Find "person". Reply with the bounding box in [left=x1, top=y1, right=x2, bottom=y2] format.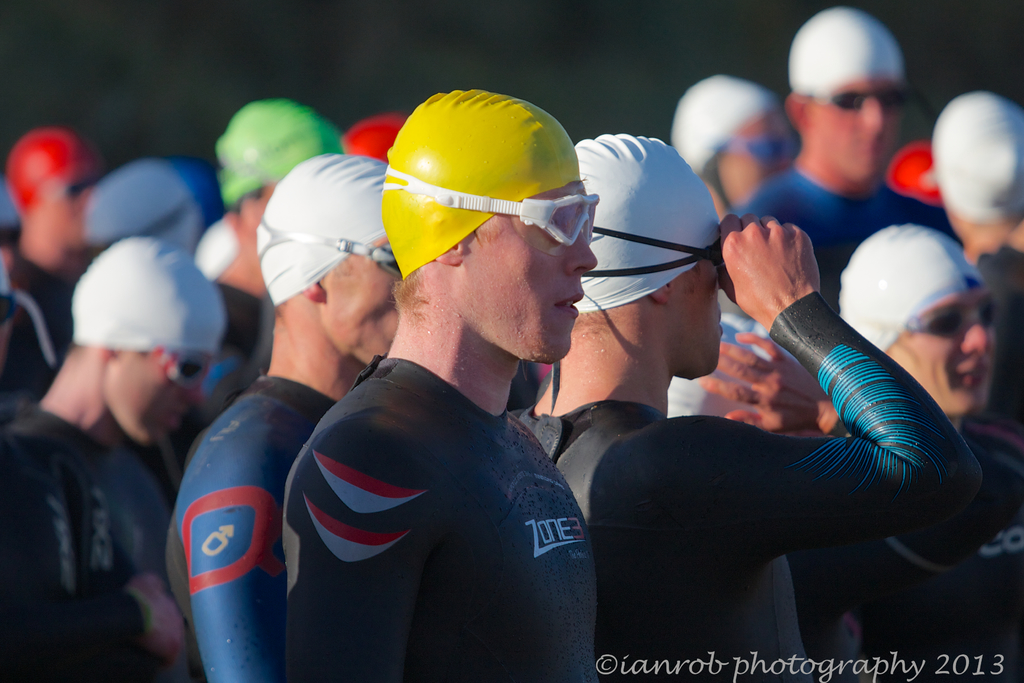
[left=661, top=62, right=806, bottom=416].
